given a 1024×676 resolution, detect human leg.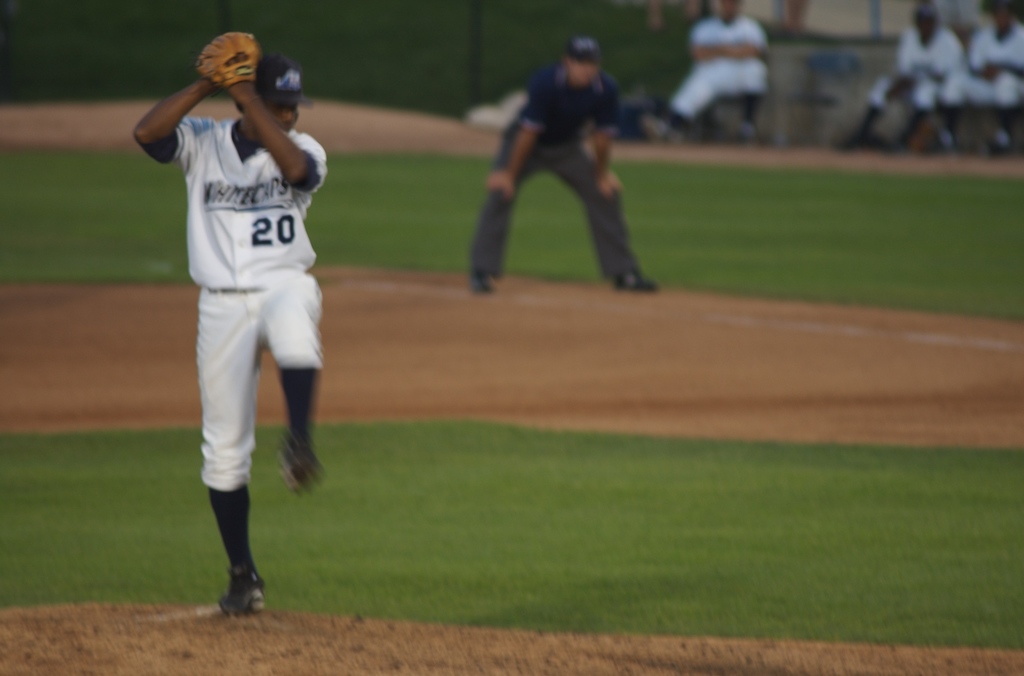
rect(201, 291, 255, 612).
